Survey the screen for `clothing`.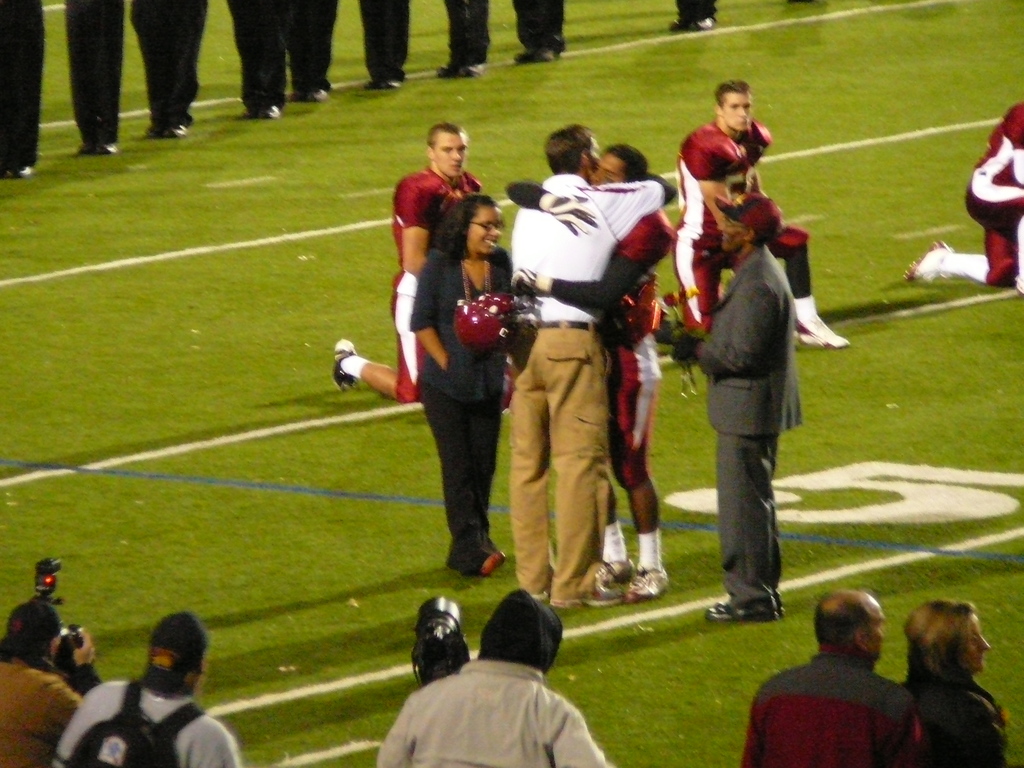
Survey found: left=444, top=0, right=490, bottom=65.
